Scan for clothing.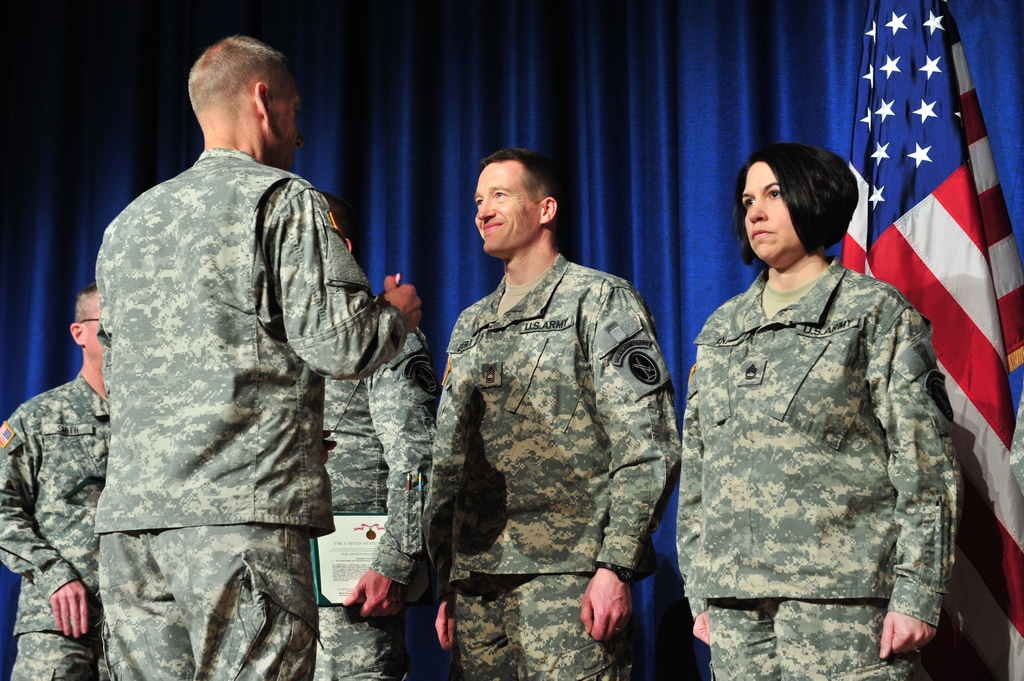
Scan result: <box>92,146,410,680</box>.
